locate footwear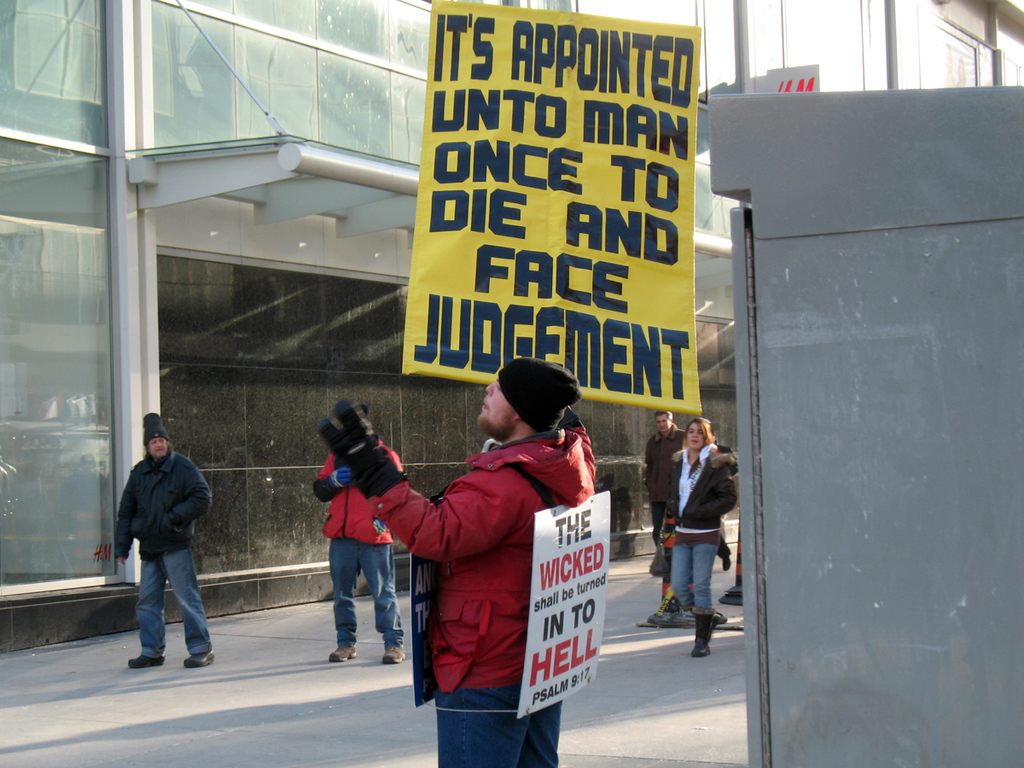
BBox(375, 639, 410, 667)
